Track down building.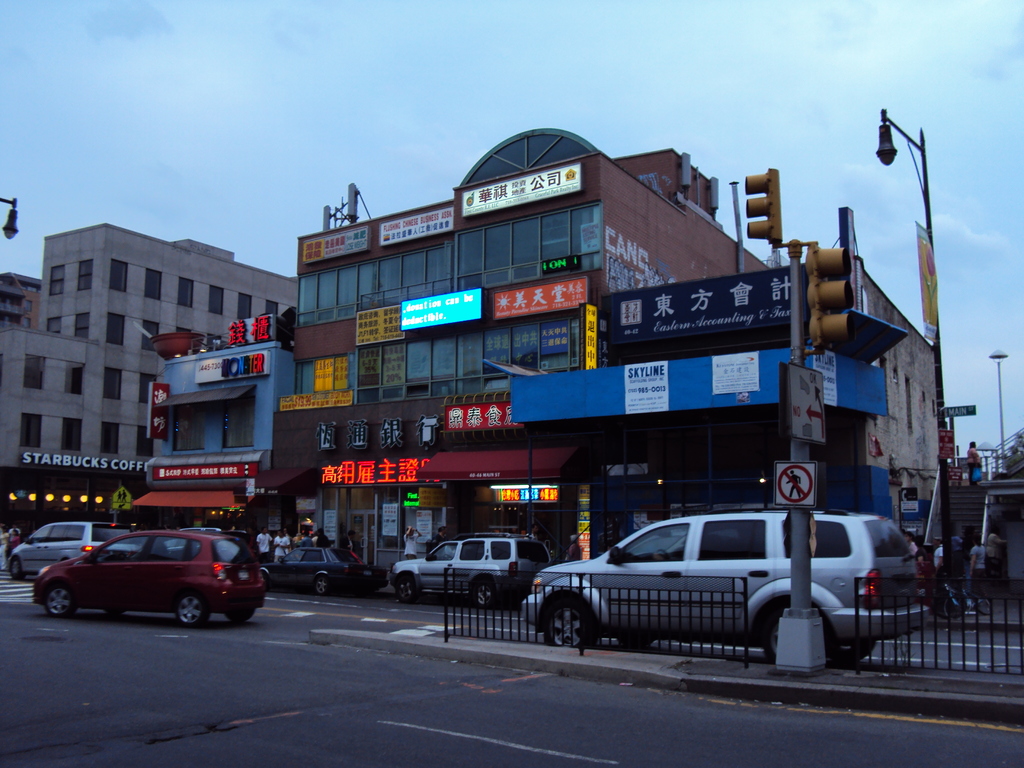
Tracked to pyautogui.locateOnScreen(0, 270, 42, 324).
